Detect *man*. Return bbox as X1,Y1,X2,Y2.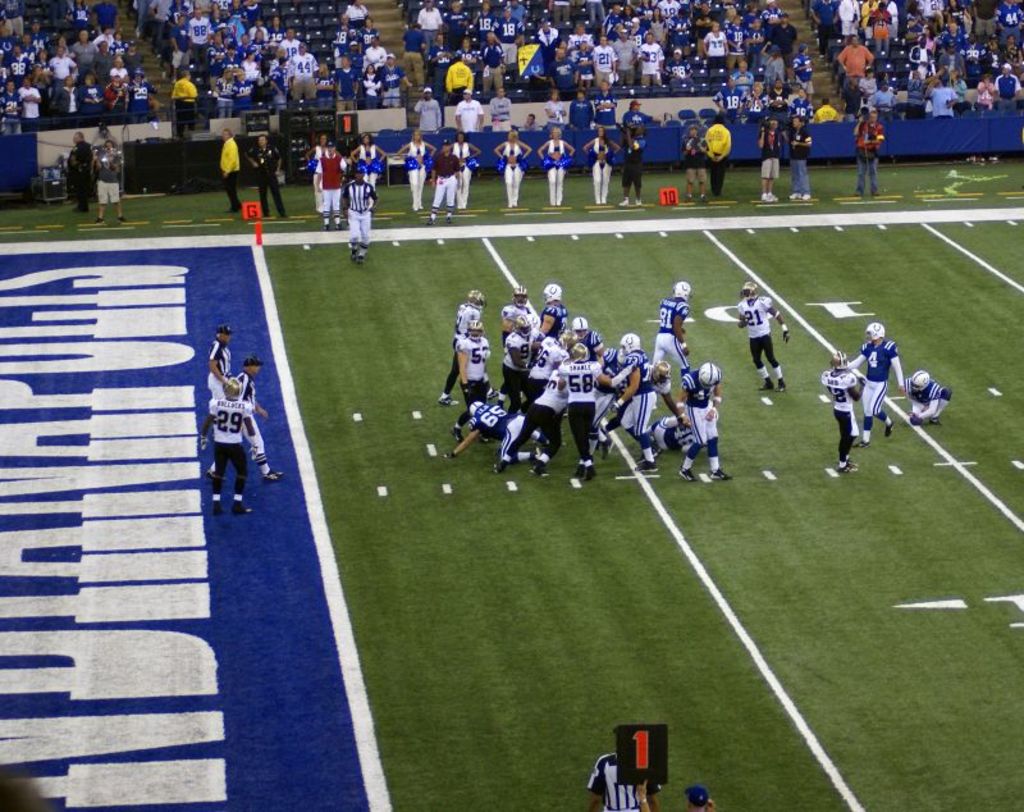
769,77,787,118.
